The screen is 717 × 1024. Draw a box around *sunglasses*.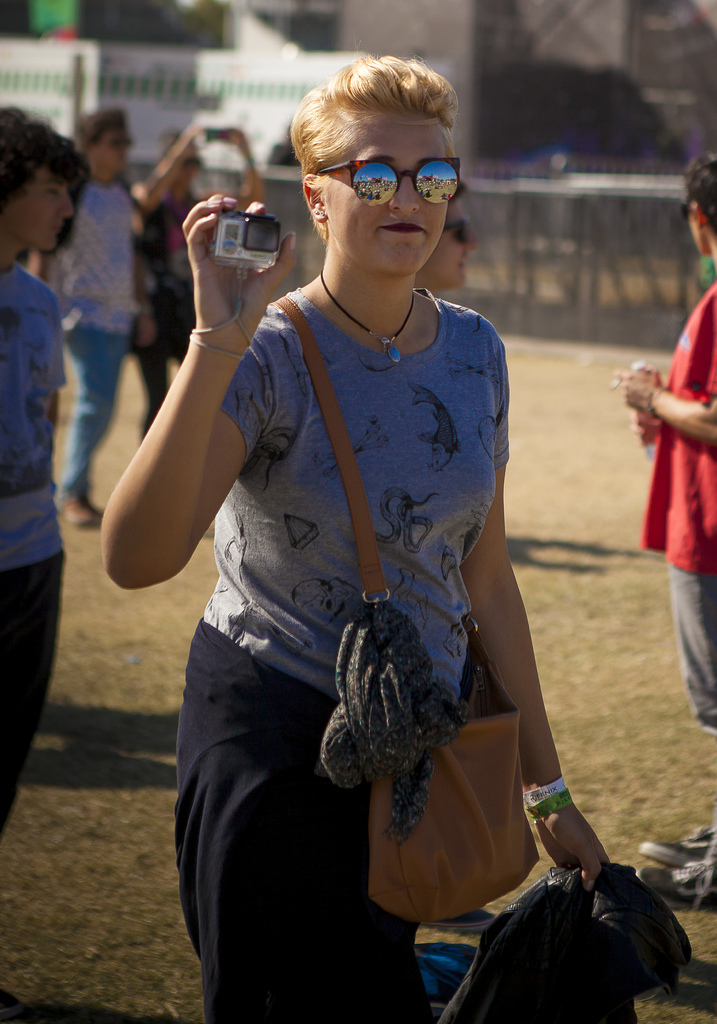
<region>322, 157, 458, 203</region>.
